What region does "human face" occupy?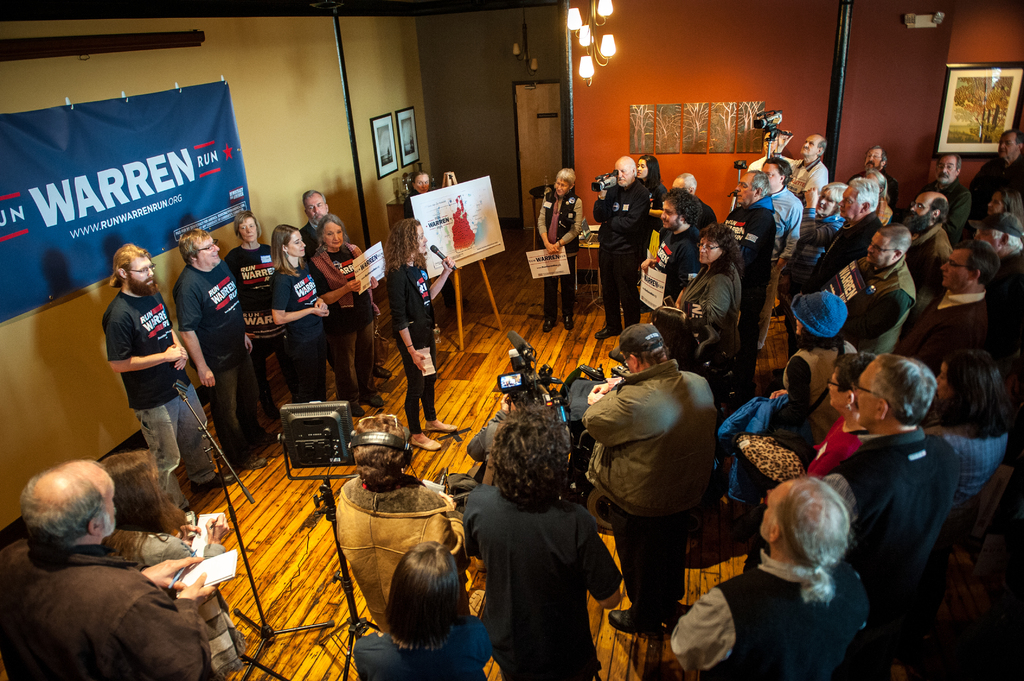
(x1=196, y1=232, x2=220, y2=267).
